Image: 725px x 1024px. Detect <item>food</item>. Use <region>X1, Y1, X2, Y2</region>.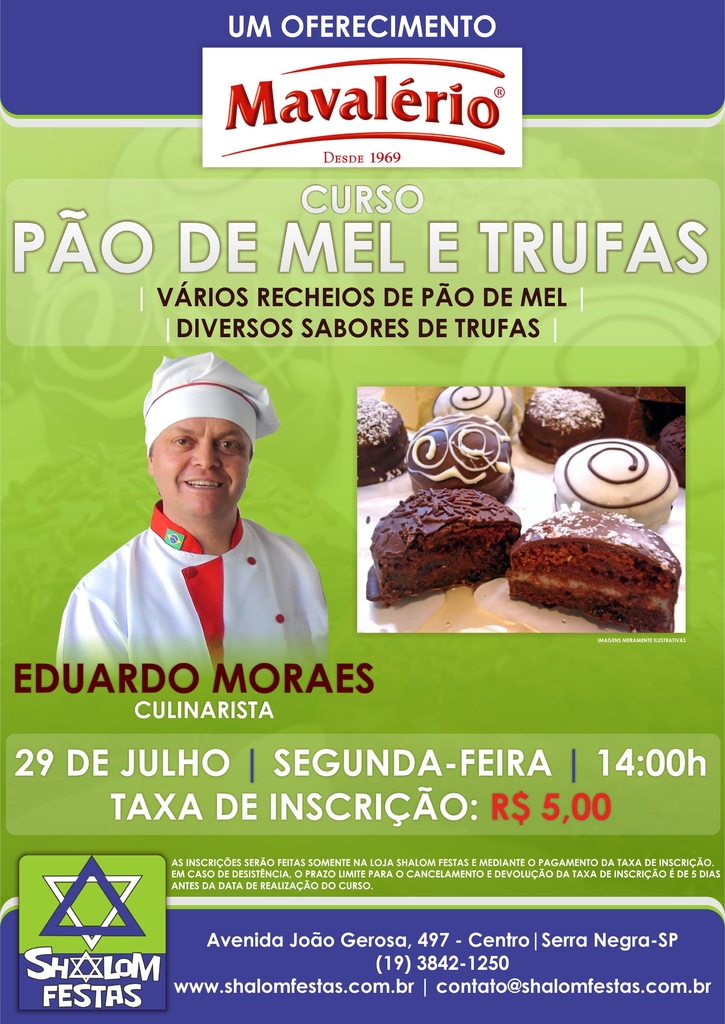
<region>560, 385, 688, 446</region>.
